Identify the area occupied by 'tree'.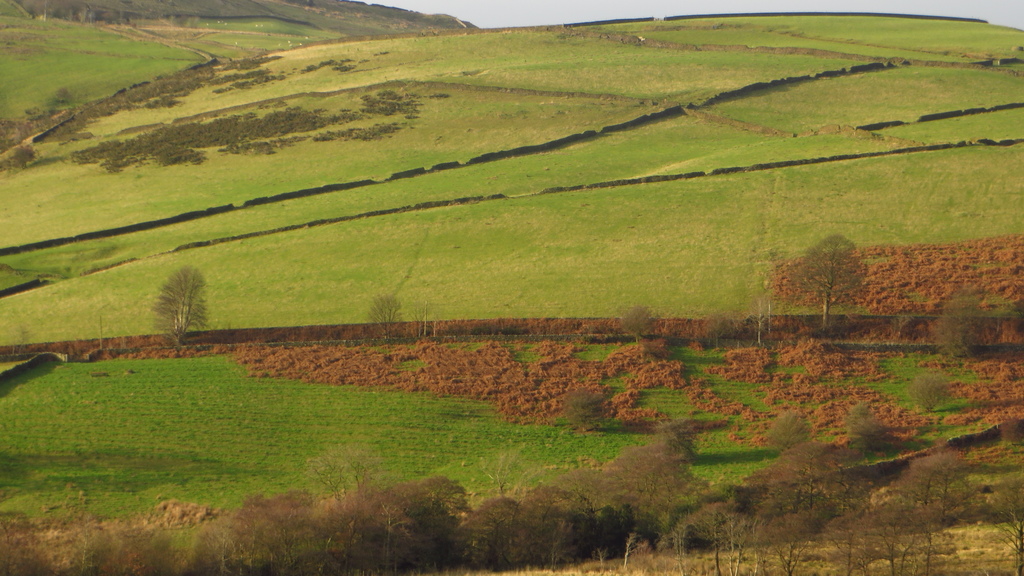
Area: 367,292,408,346.
